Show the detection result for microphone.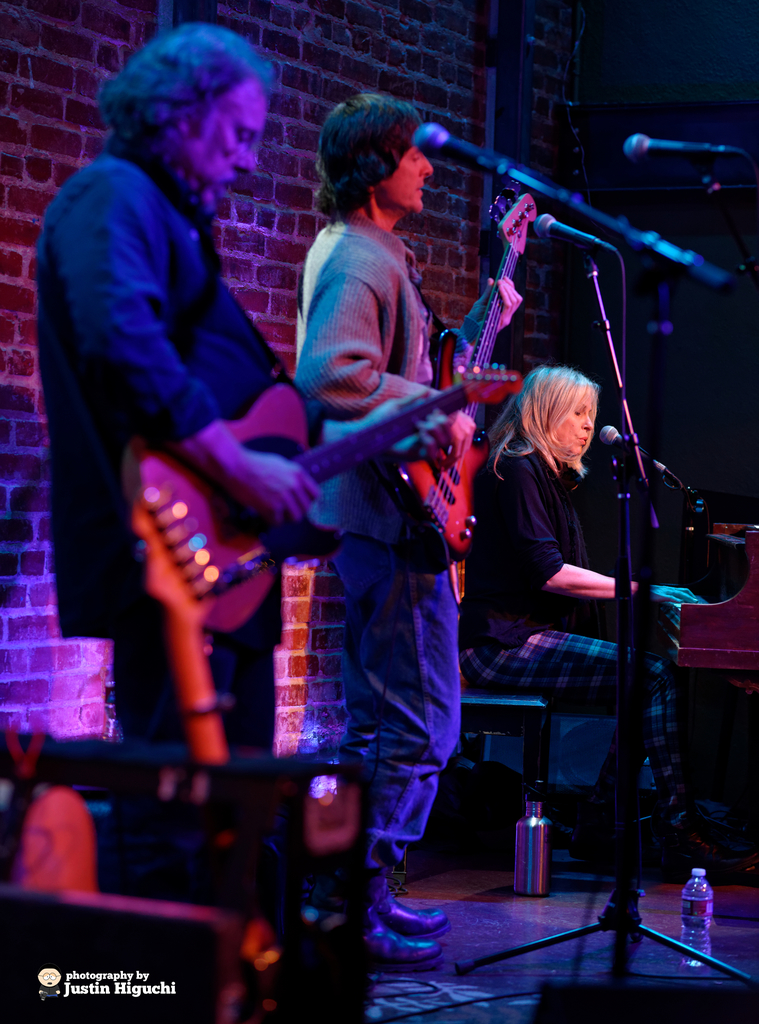
(x1=594, y1=424, x2=676, y2=469).
